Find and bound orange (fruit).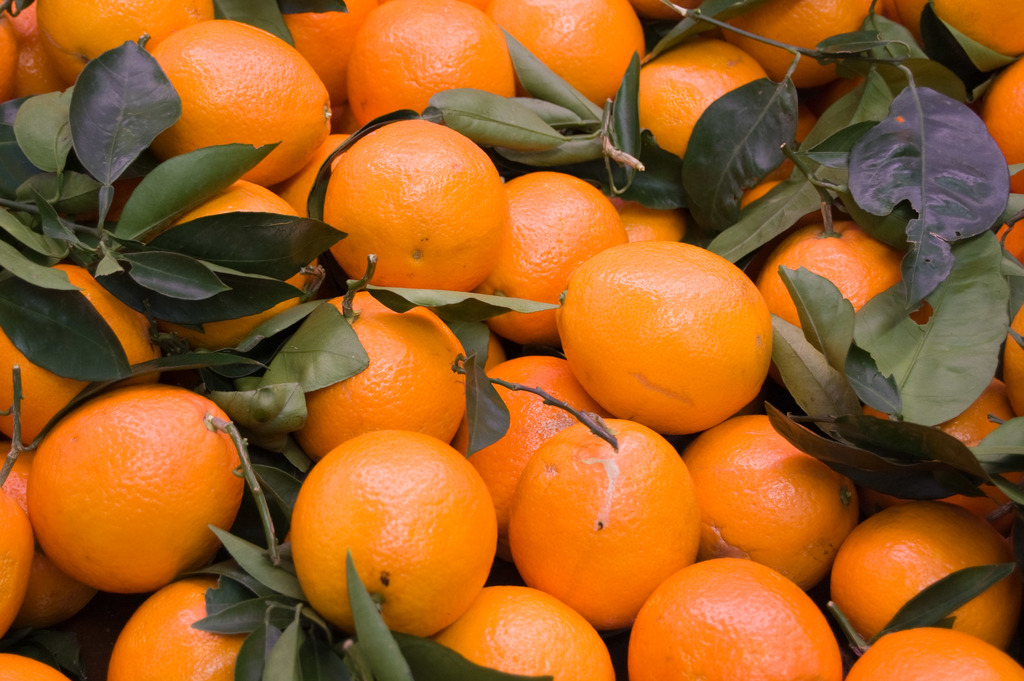
Bound: 483,0,634,106.
